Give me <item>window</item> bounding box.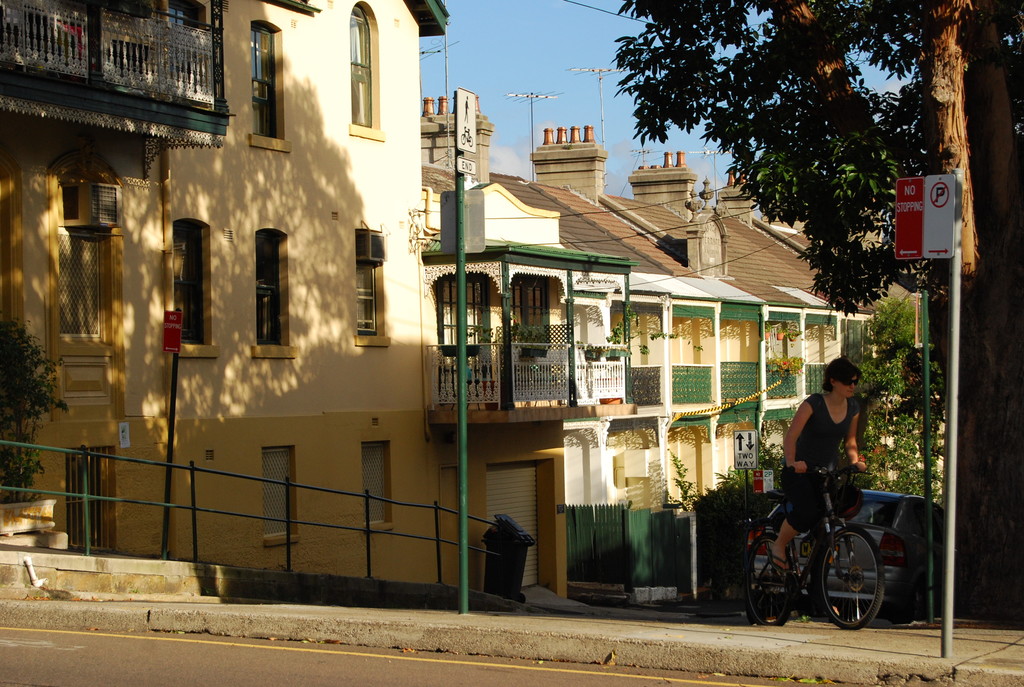
[154, 211, 219, 368].
